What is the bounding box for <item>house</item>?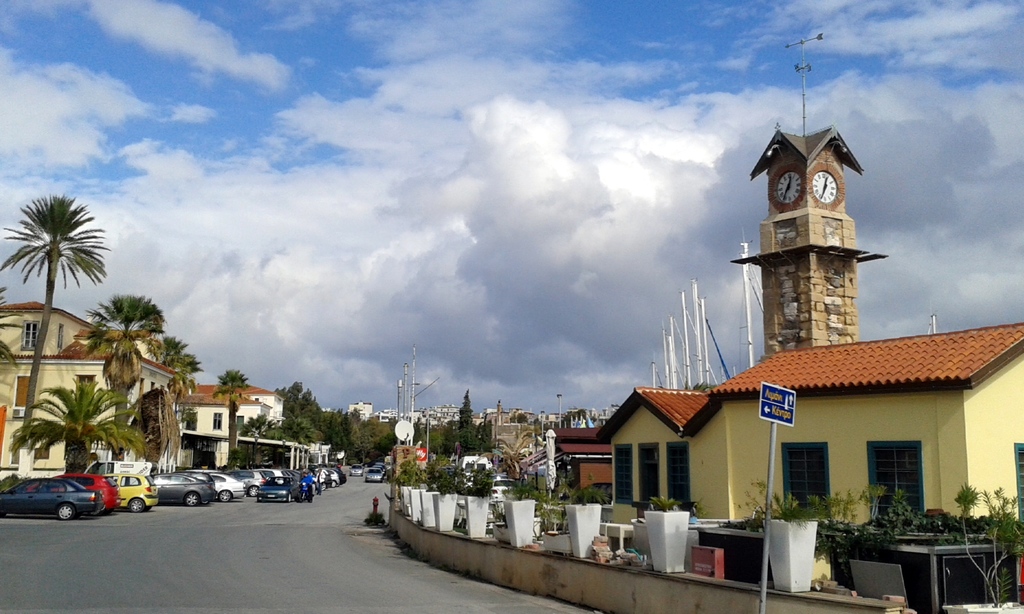
Rect(555, 328, 1023, 606).
